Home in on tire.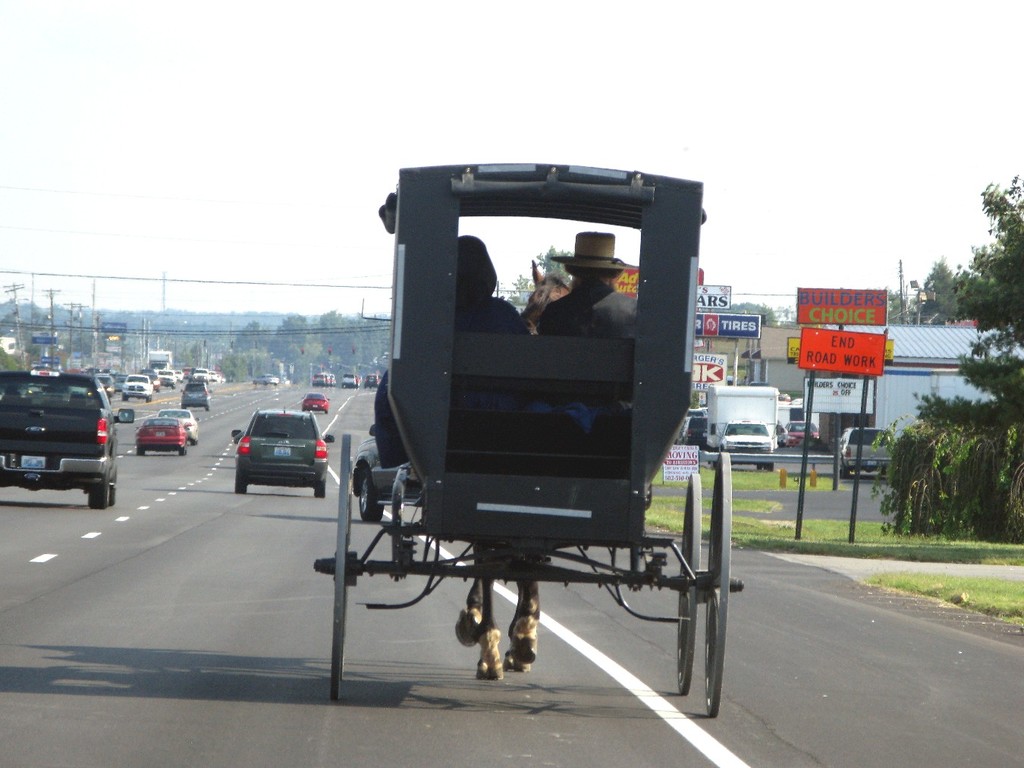
Homed in at box=[322, 408, 328, 414].
